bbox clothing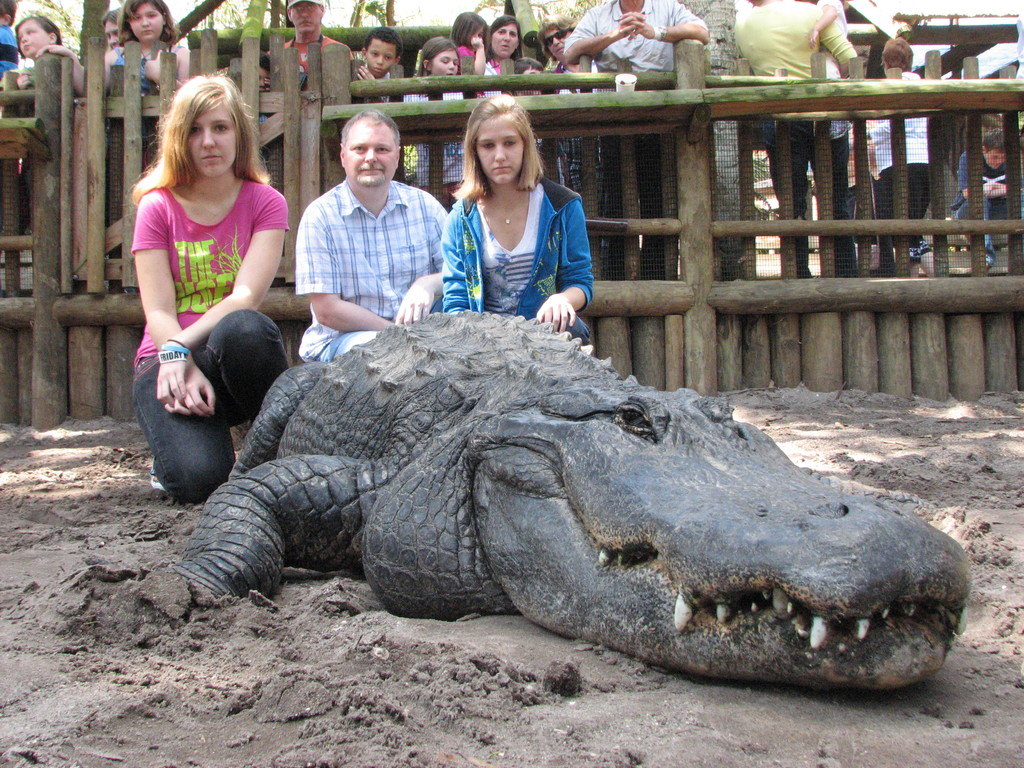
rect(954, 148, 1009, 253)
